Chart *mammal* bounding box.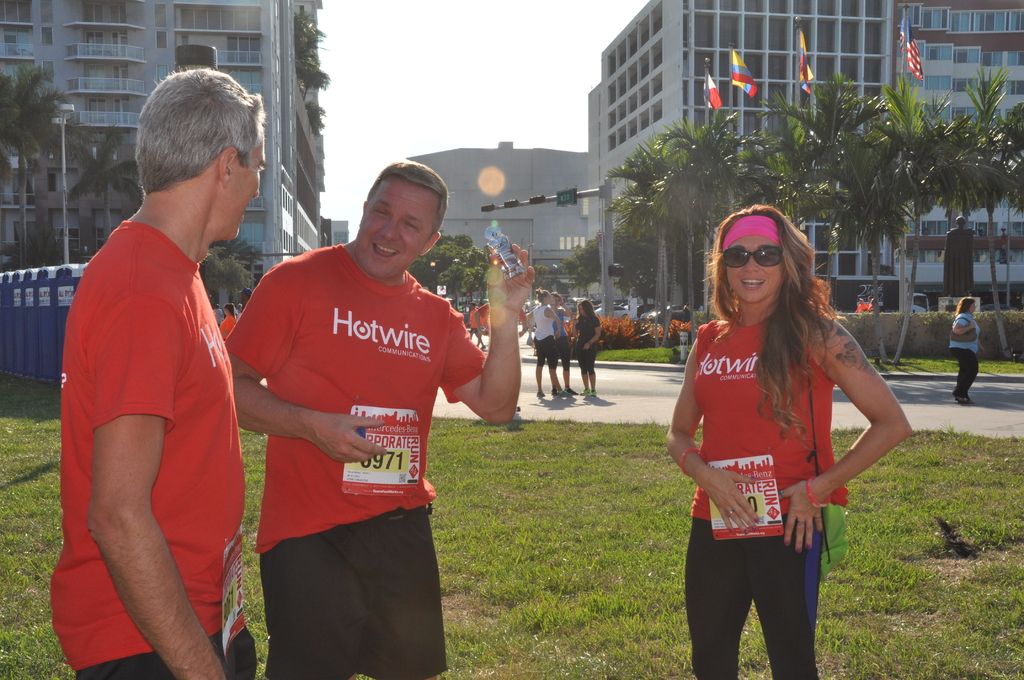
Charted: pyautogui.locateOnScreen(950, 295, 986, 403).
